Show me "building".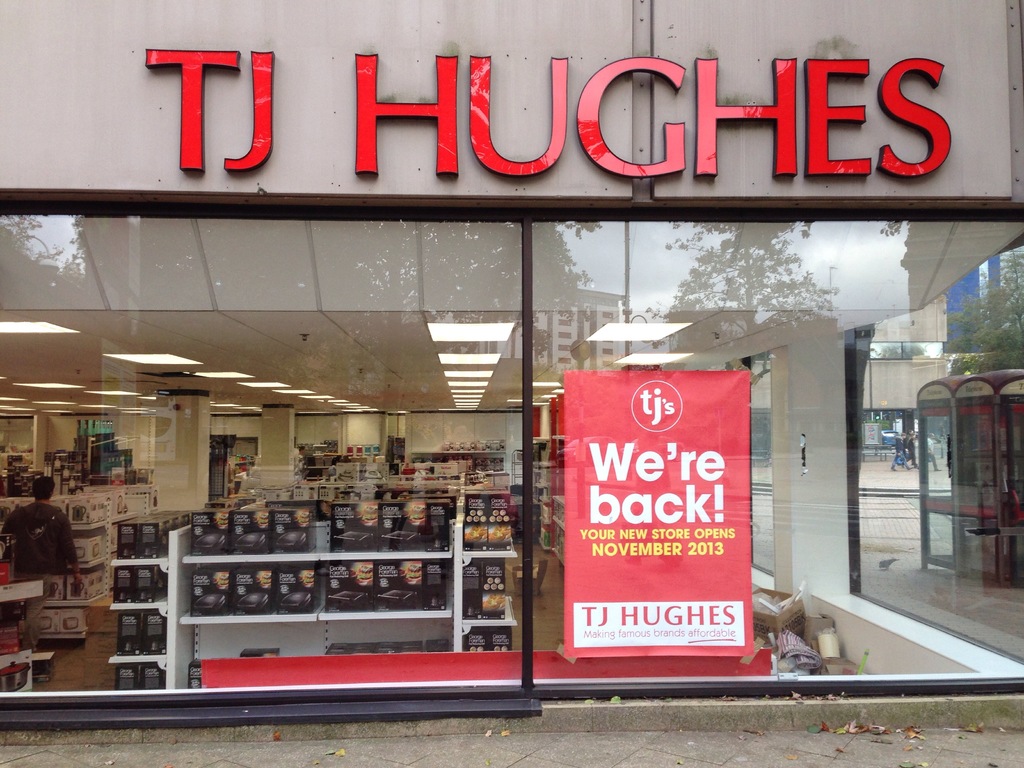
"building" is here: <region>0, 0, 1023, 741</region>.
